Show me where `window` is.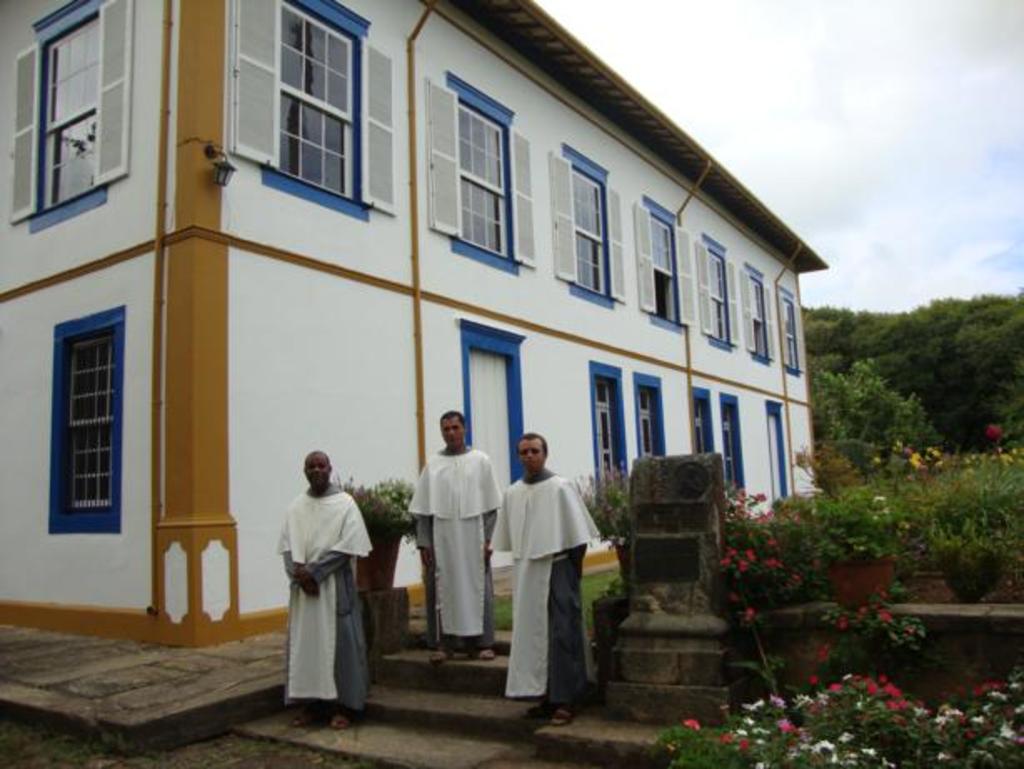
`window` is at x1=590 y1=359 x2=629 y2=480.
